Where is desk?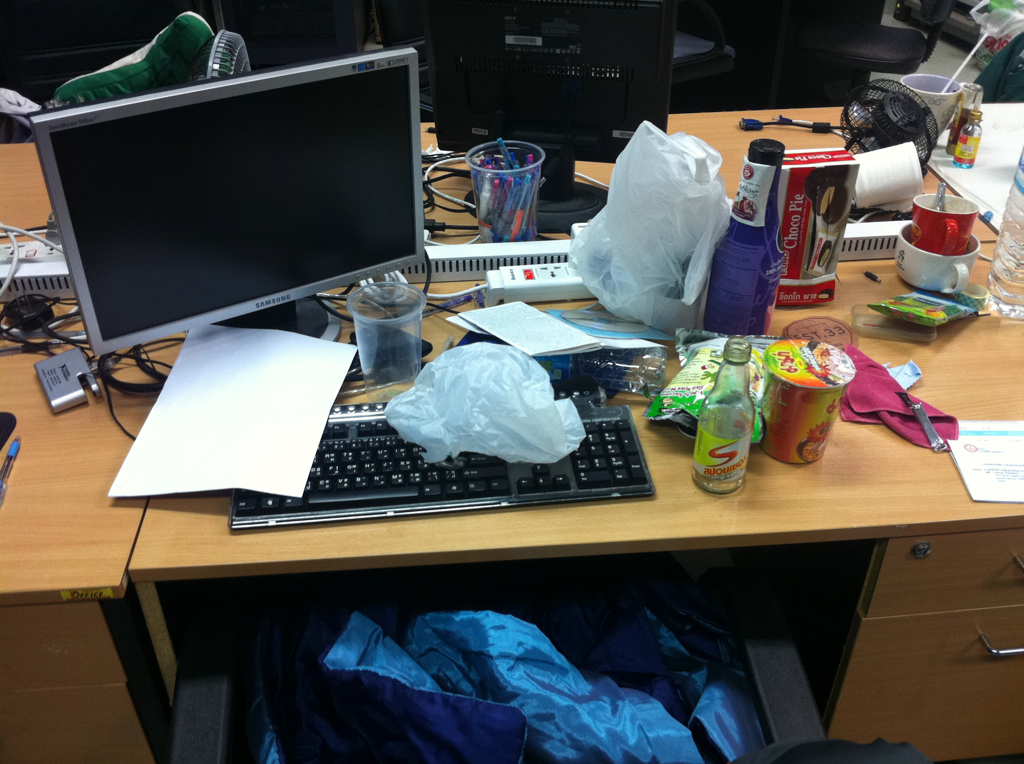
pyautogui.locateOnScreen(0, 142, 191, 763).
